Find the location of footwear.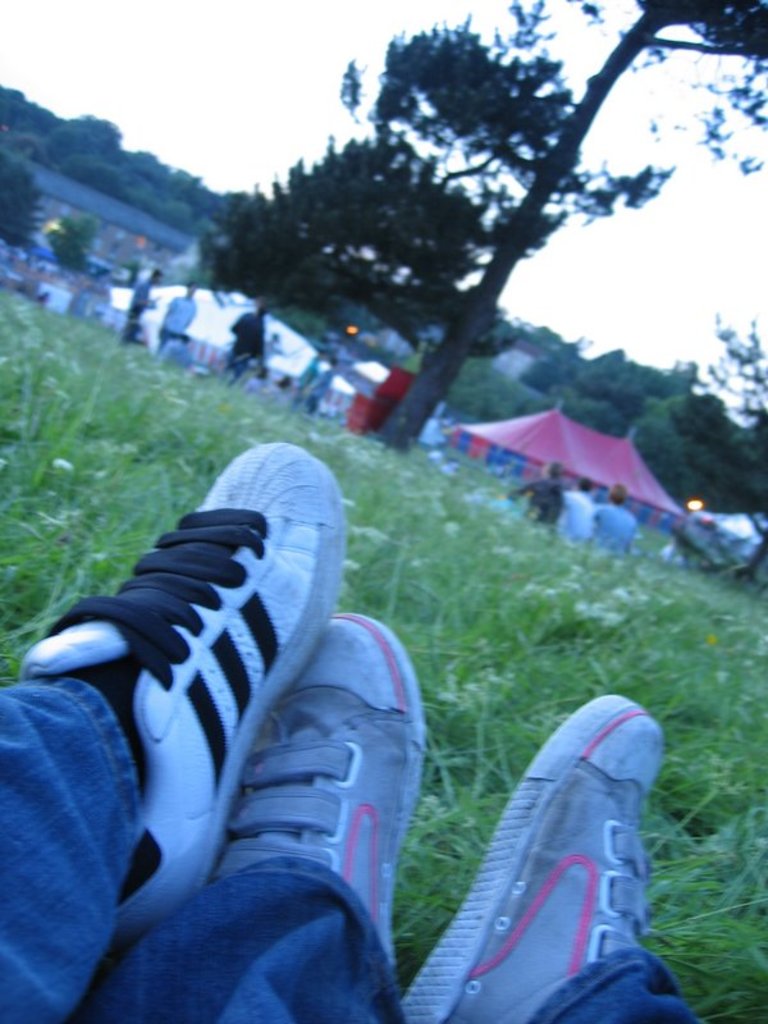
Location: left=9, top=442, right=347, bottom=952.
